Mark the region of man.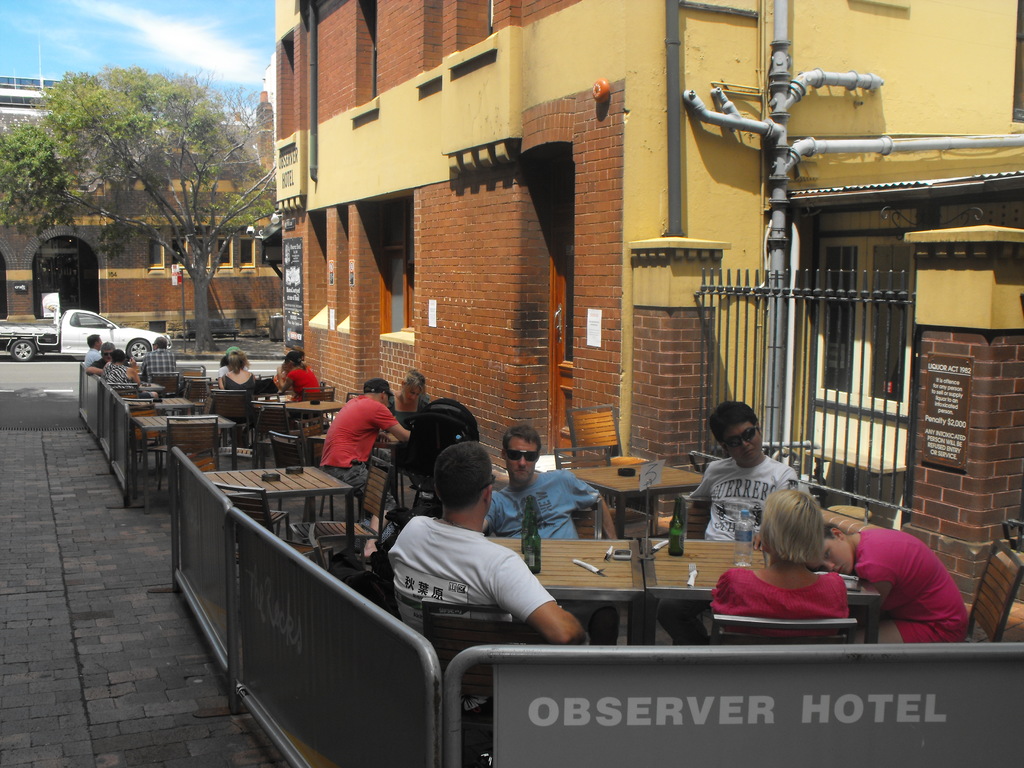
Region: bbox=(652, 408, 814, 648).
